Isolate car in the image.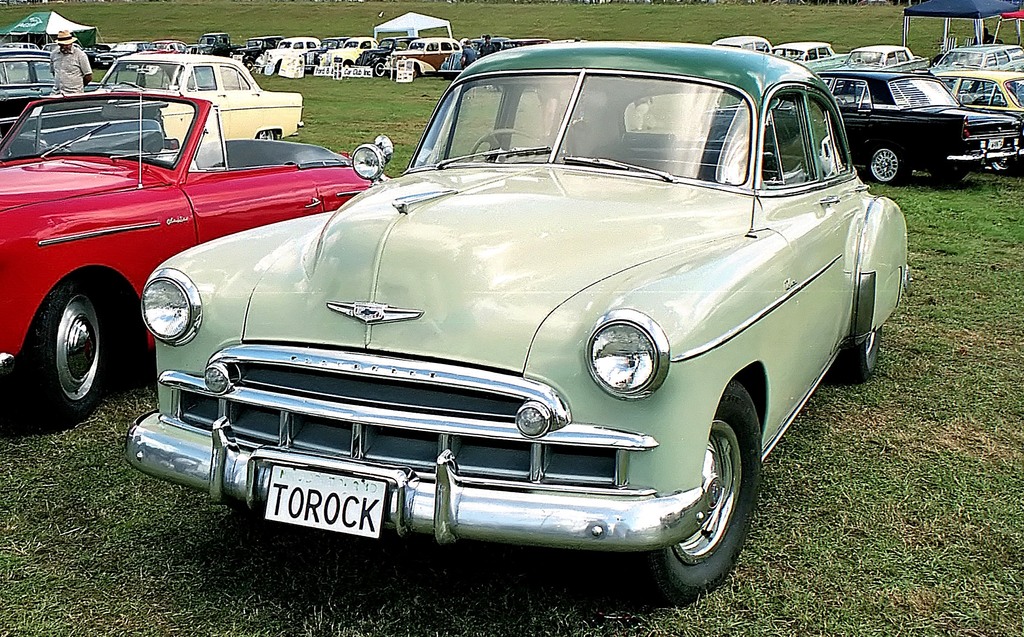
Isolated region: {"left": 0, "top": 88, "right": 389, "bottom": 424}.
